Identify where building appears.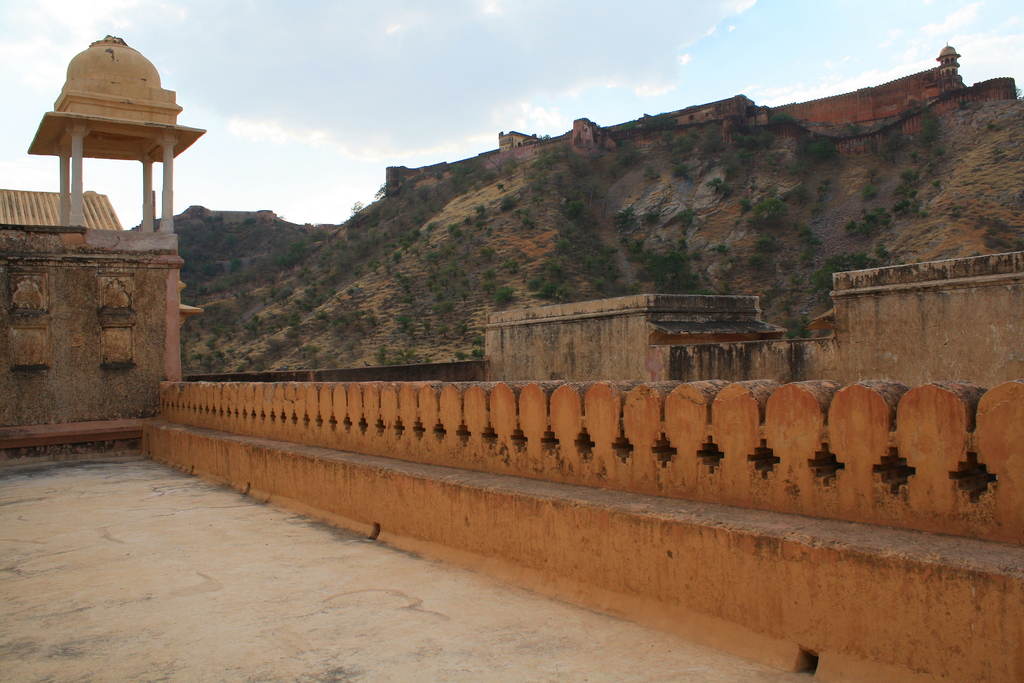
Appears at x1=0 y1=189 x2=123 y2=233.
